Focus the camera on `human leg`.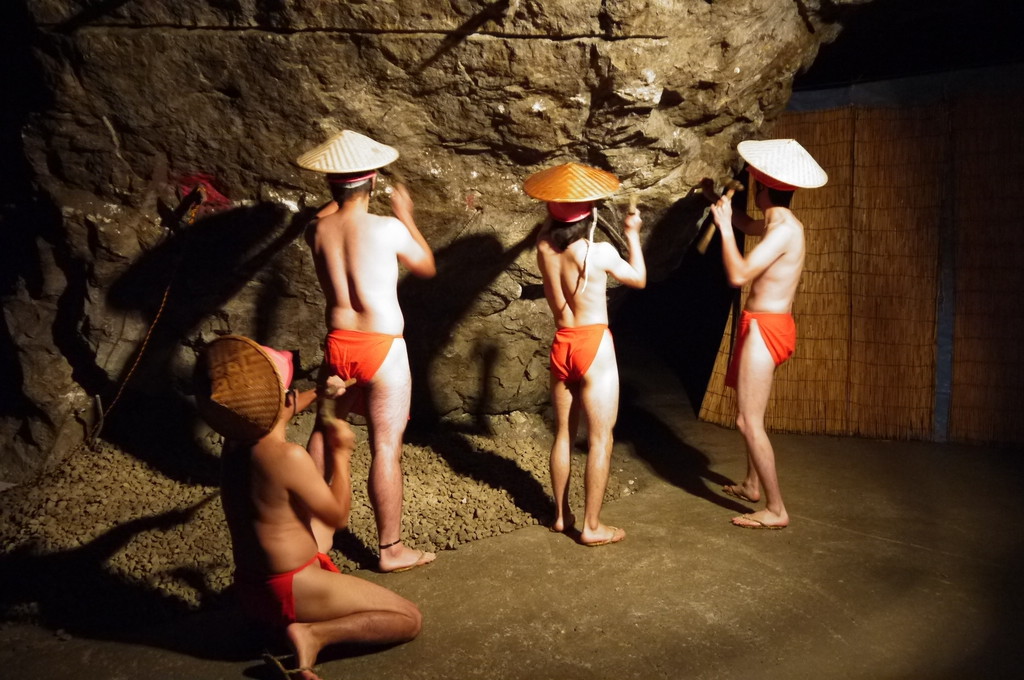
Focus region: select_region(372, 339, 435, 563).
